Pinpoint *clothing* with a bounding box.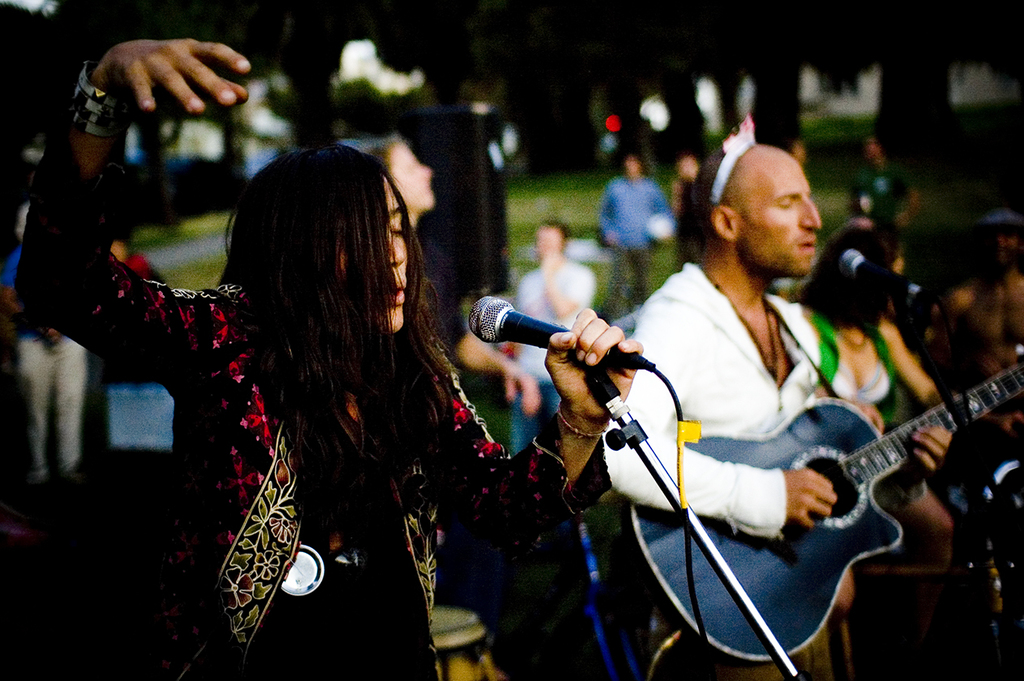
left=15, top=61, right=611, bottom=680.
